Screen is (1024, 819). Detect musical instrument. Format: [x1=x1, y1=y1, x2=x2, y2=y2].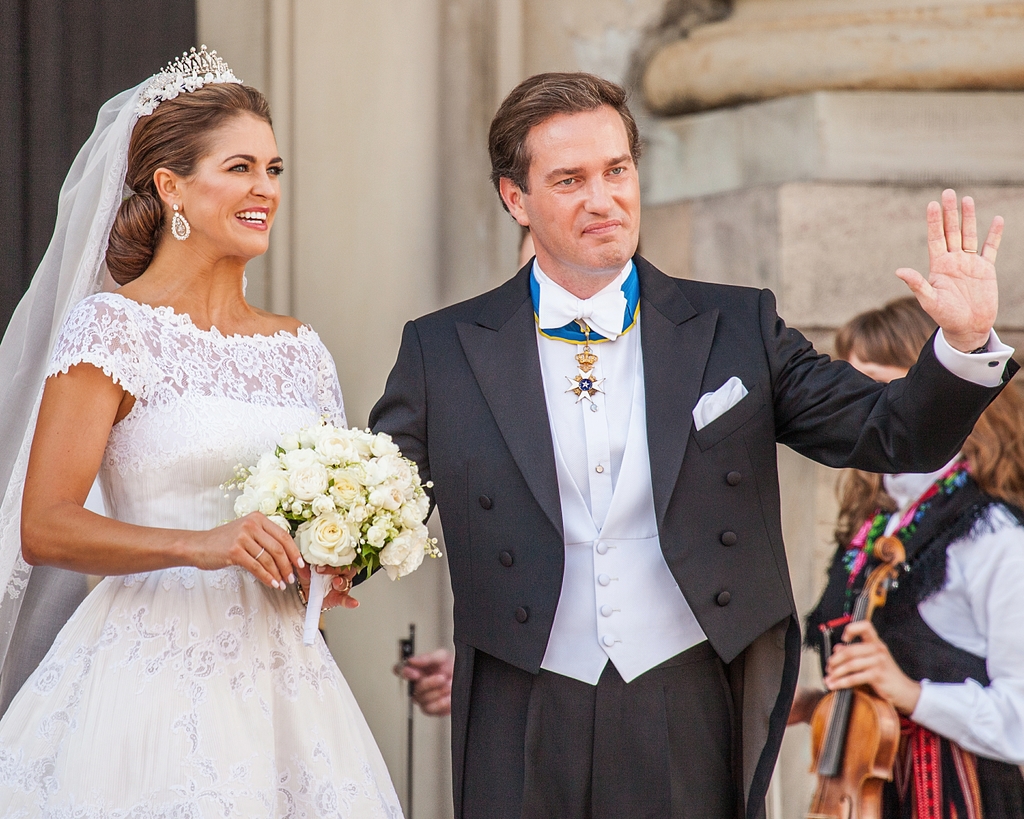
[x1=802, y1=532, x2=904, y2=818].
